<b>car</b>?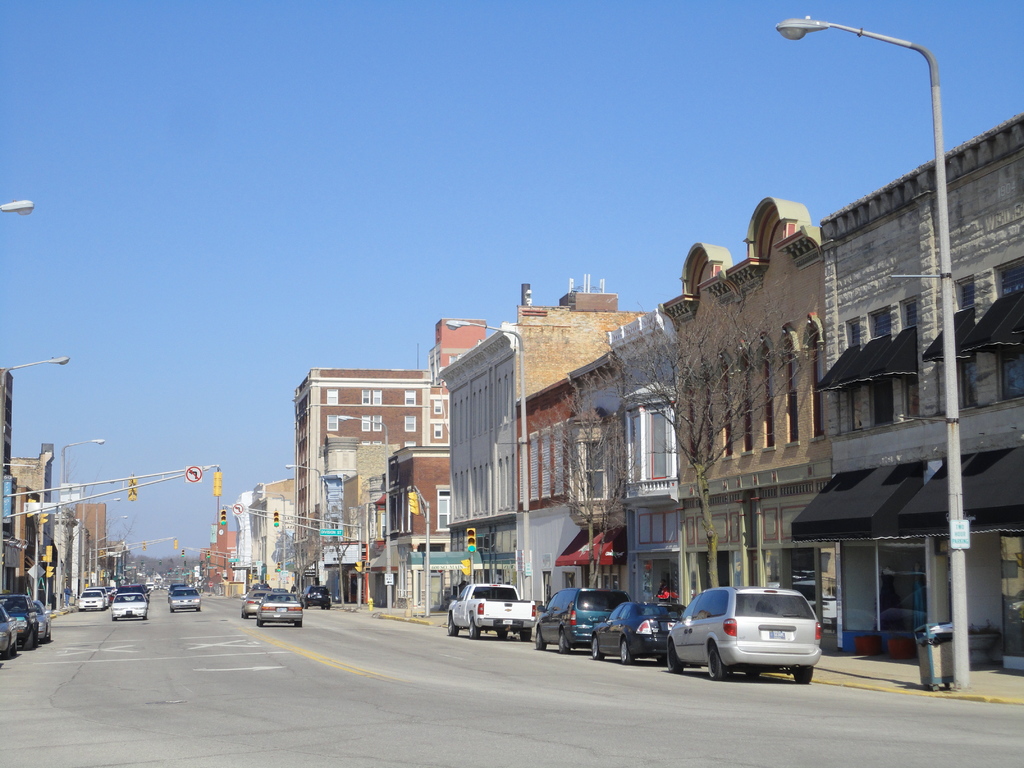
(x1=241, y1=590, x2=269, y2=616)
